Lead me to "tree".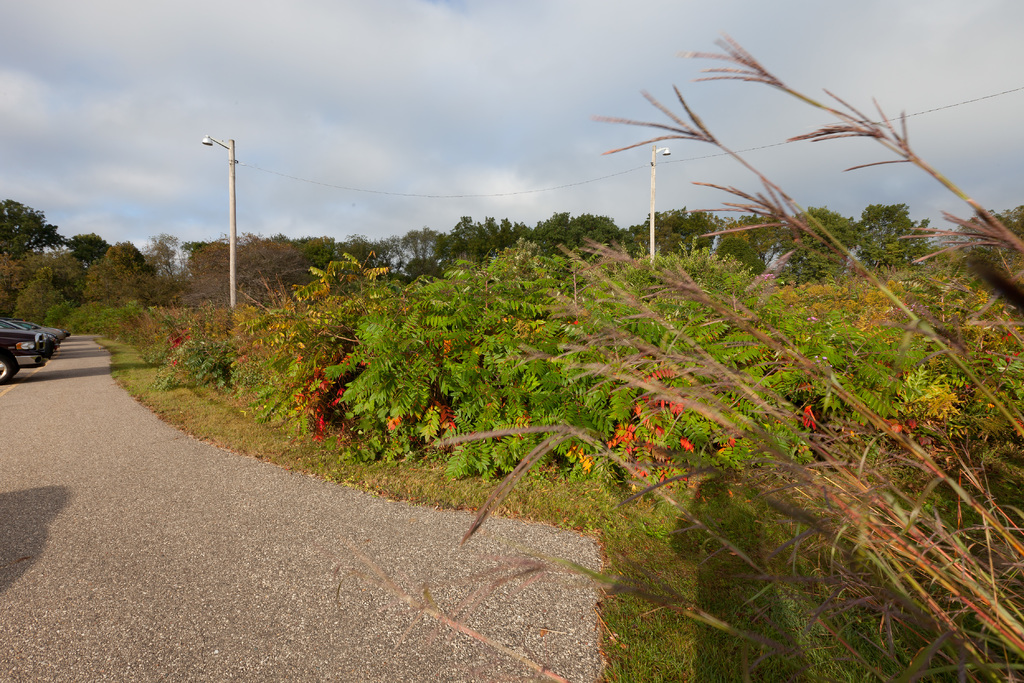
Lead to (x1=509, y1=210, x2=619, y2=252).
